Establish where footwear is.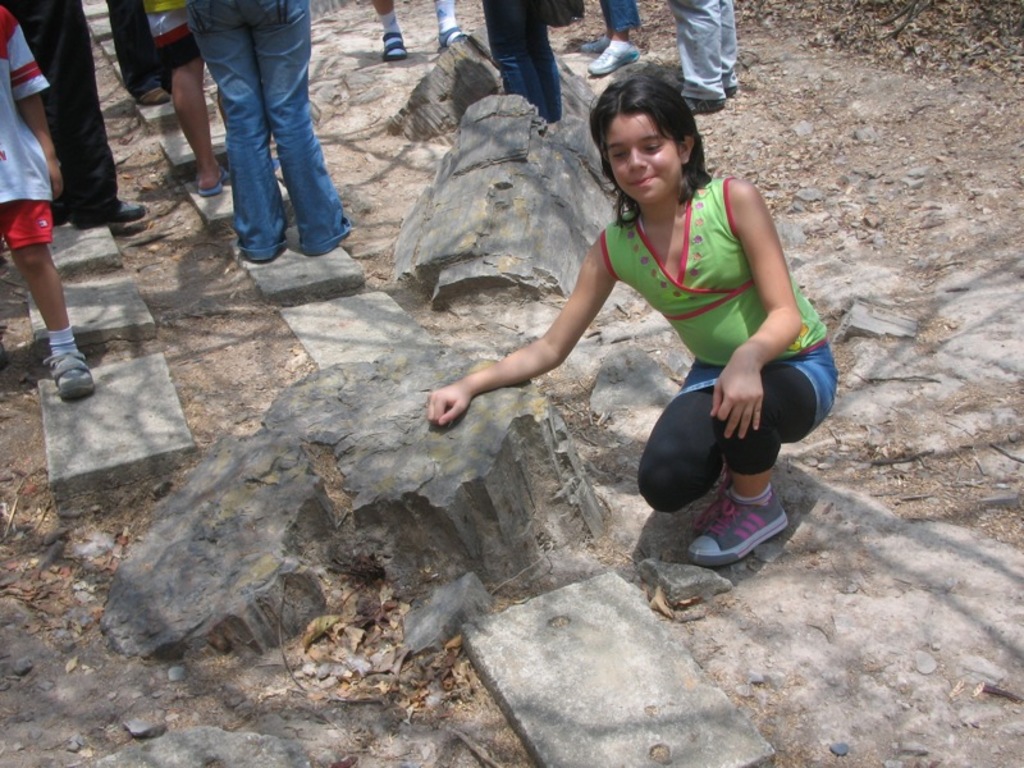
Established at left=55, top=209, right=69, bottom=227.
